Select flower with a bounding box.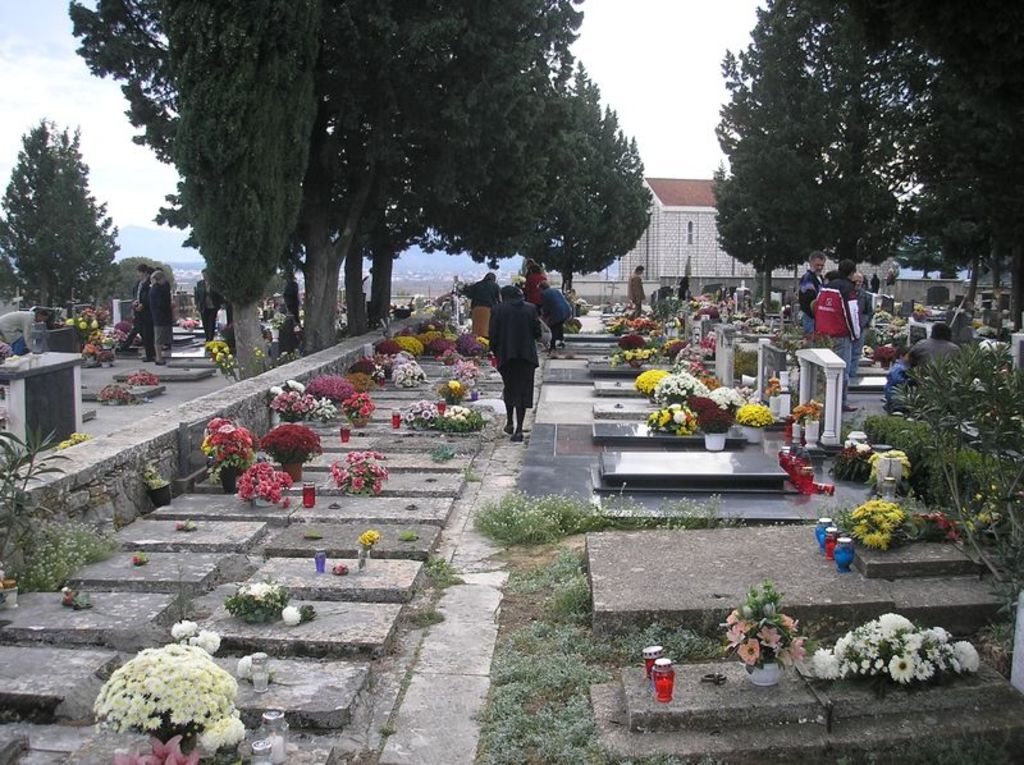
173,622,196,642.
